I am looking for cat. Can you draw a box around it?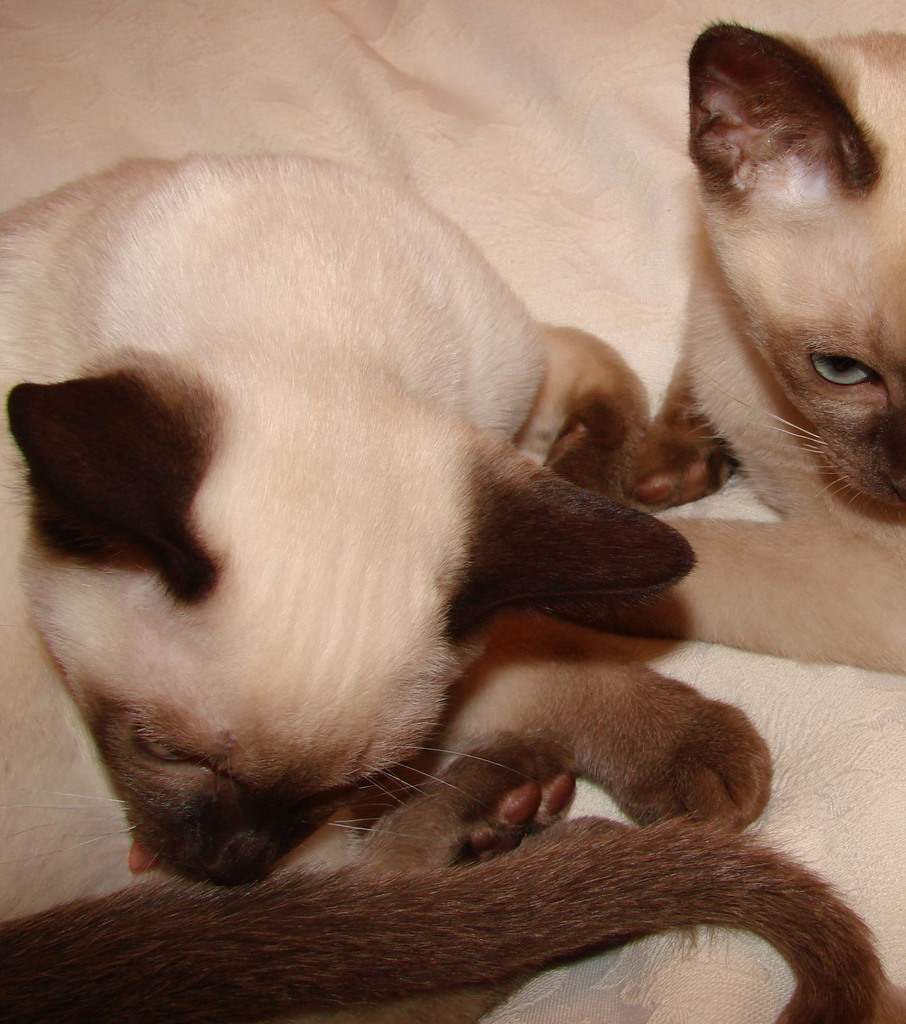
Sure, the bounding box is box=[572, 29, 905, 680].
